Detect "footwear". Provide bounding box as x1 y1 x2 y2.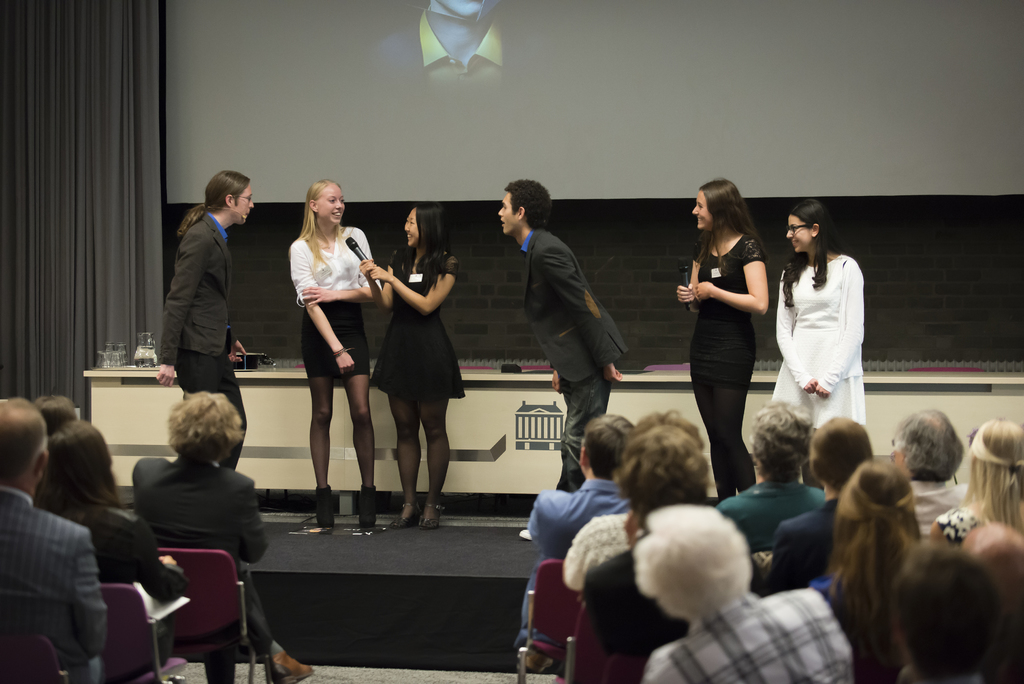
356 484 378 528.
